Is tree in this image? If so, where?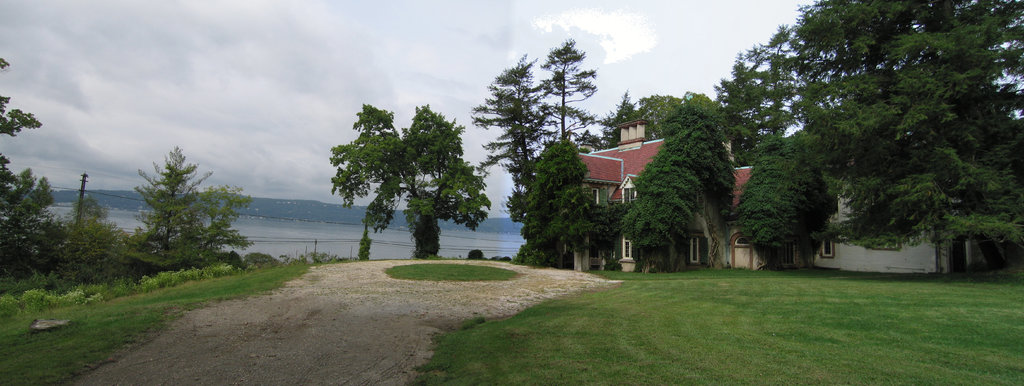
Yes, at 326/97/490/261.
